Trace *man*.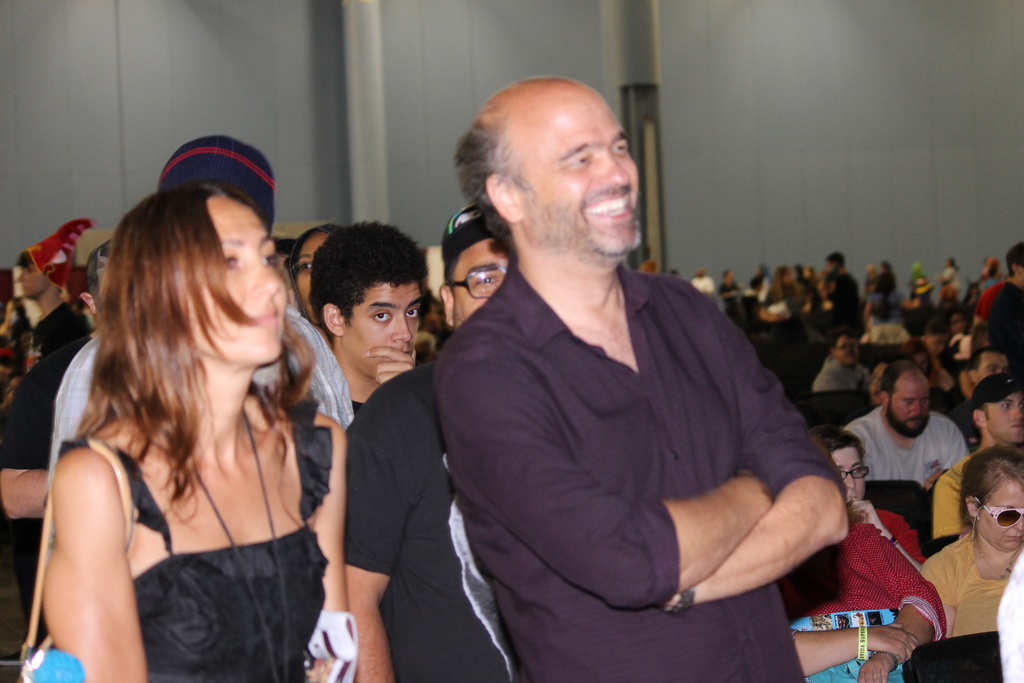
Traced to pyautogui.locateOnScreen(988, 242, 1023, 377).
